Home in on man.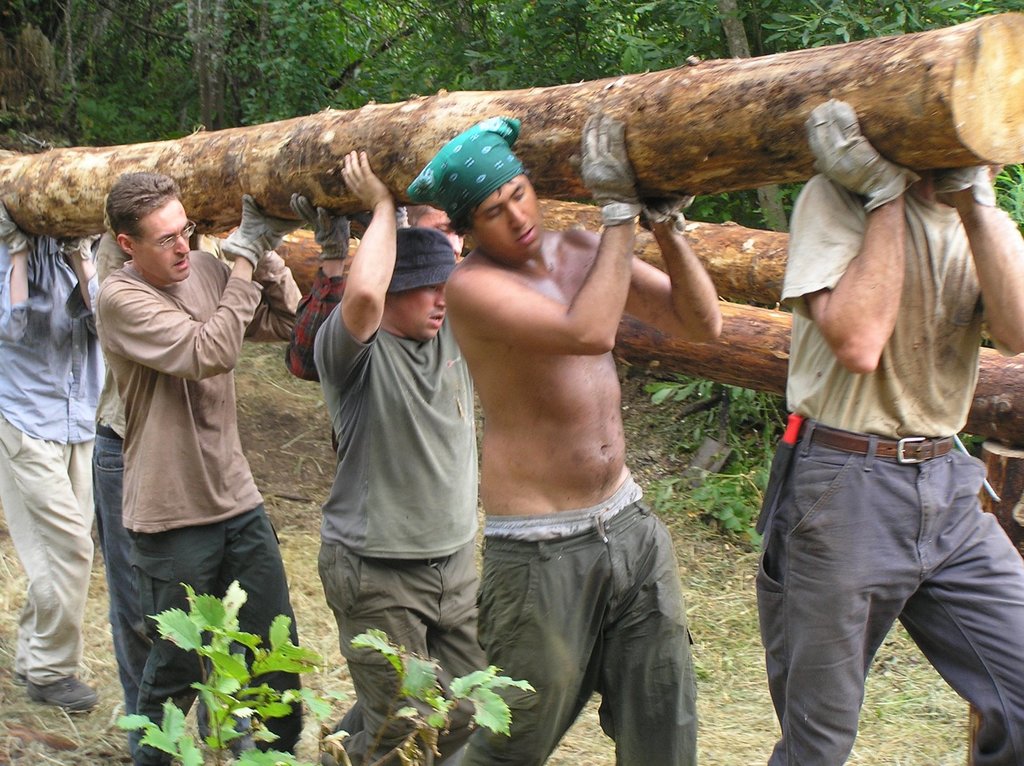
Homed in at locate(278, 198, 466, 452).
